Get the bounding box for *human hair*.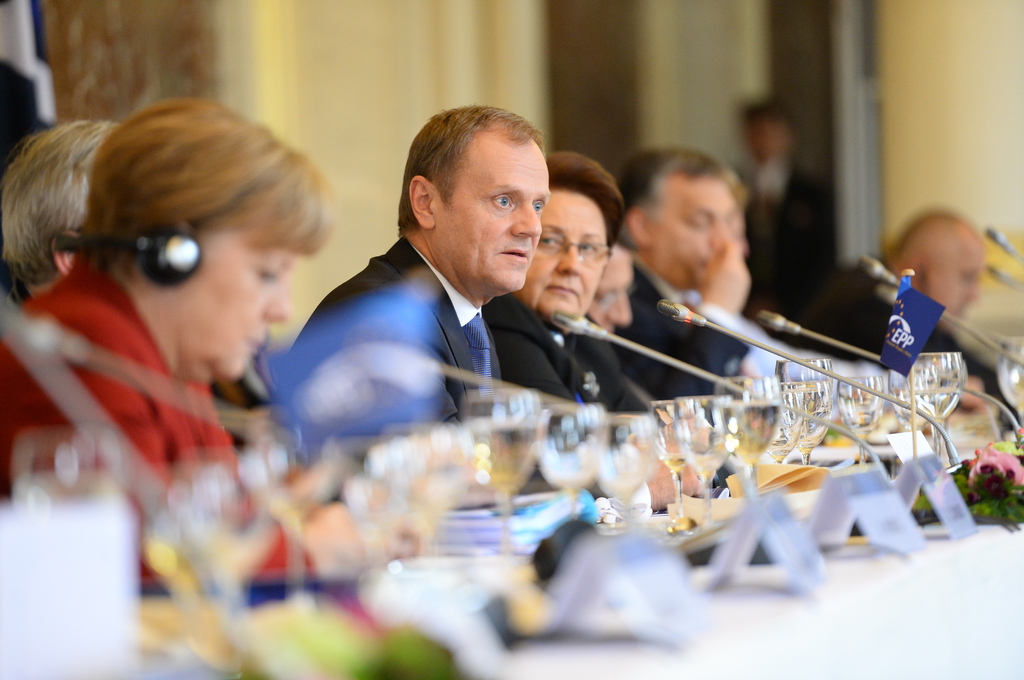
select_region(616, 146, 741, 229).
